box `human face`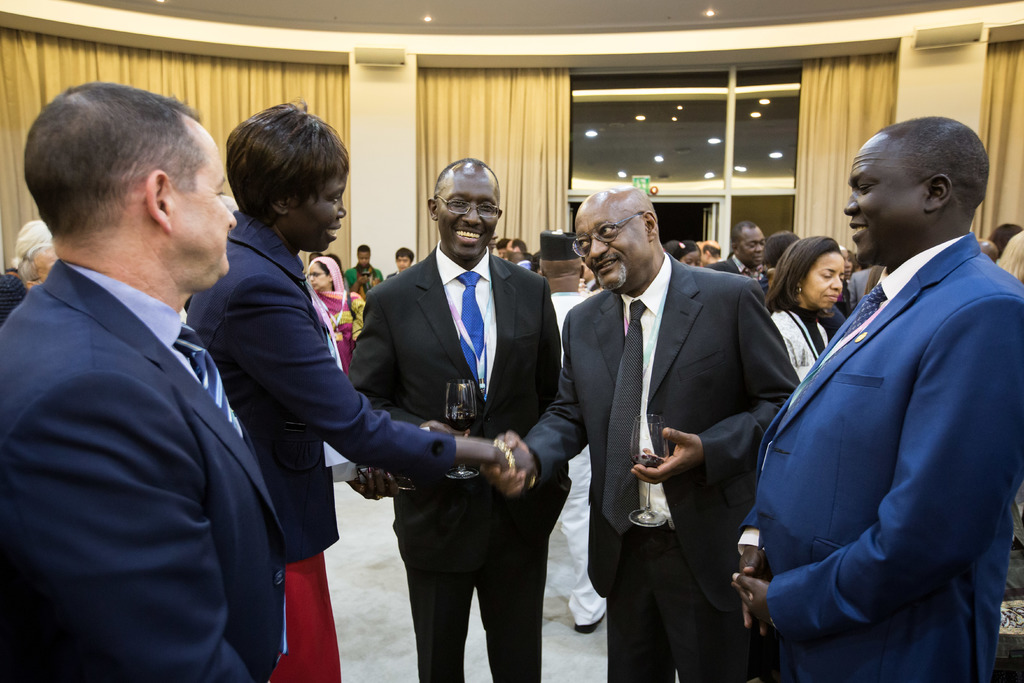
x1=733, y1=227, x2=765, y2=265
